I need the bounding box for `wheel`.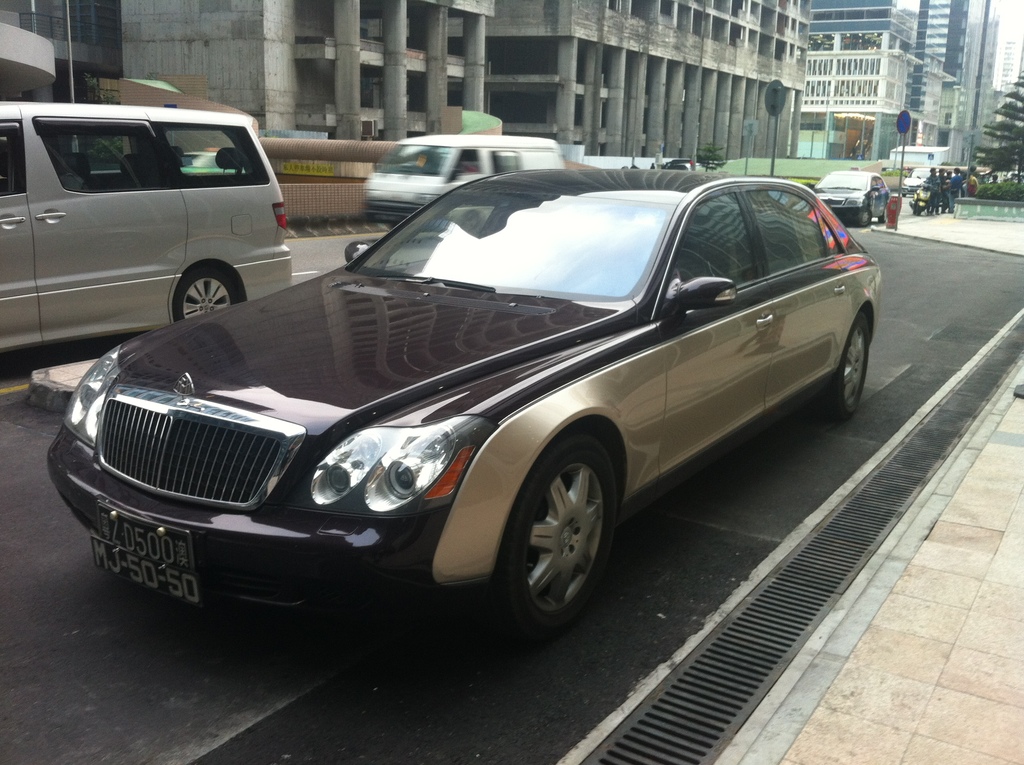
Here it is: crop(819, 305, 881, 426).
